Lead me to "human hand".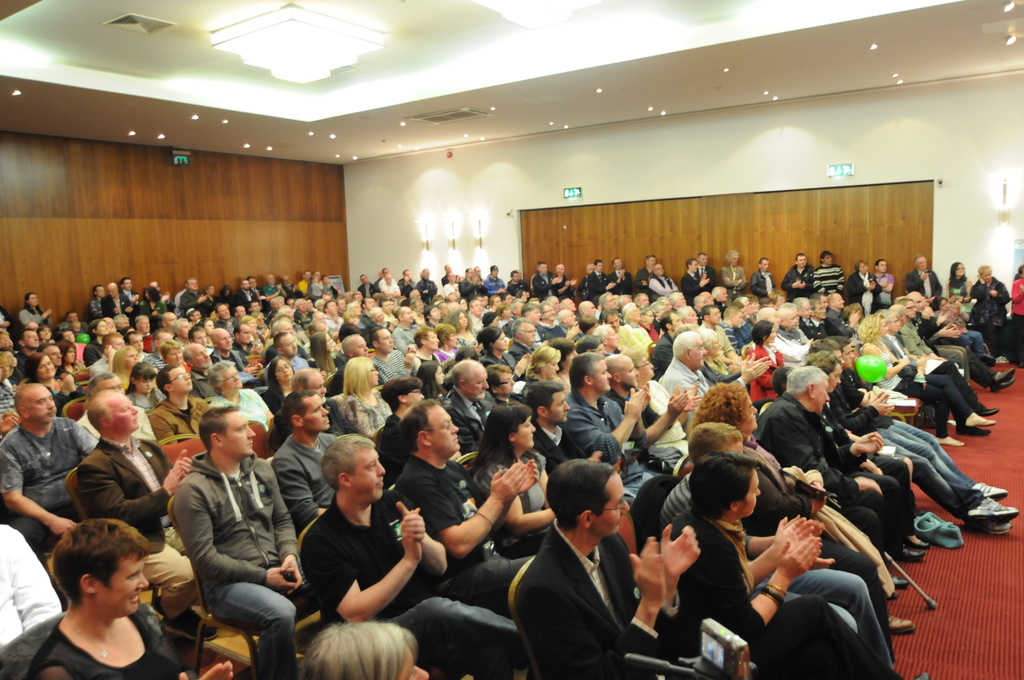
Lead to (left=684, top=389, right=702, bottom=412).
